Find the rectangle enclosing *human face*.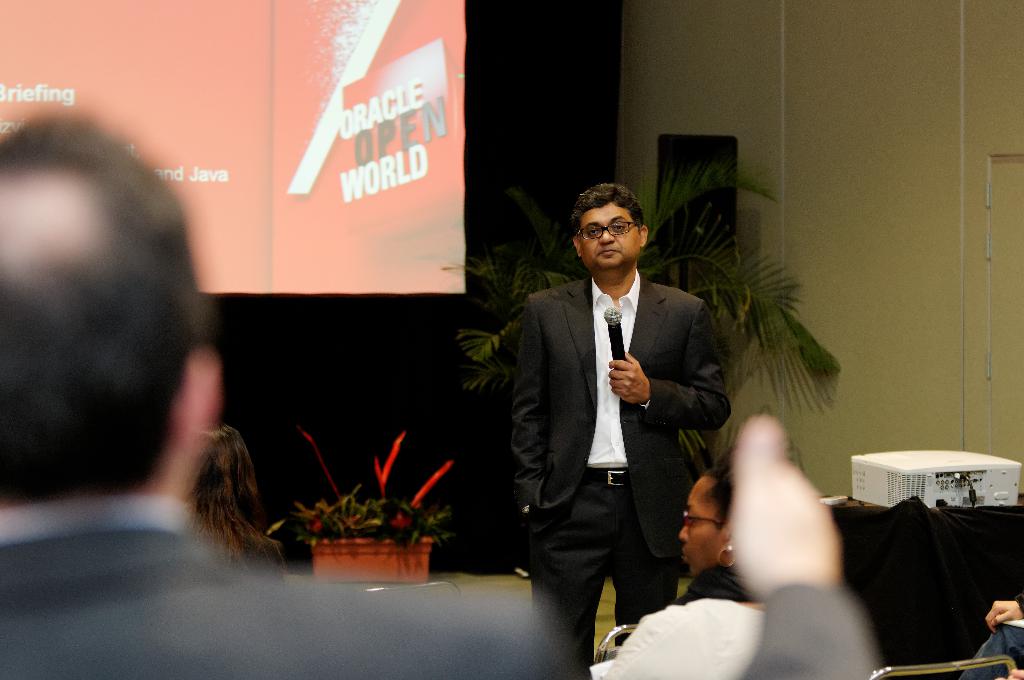
577,199,640,271.
